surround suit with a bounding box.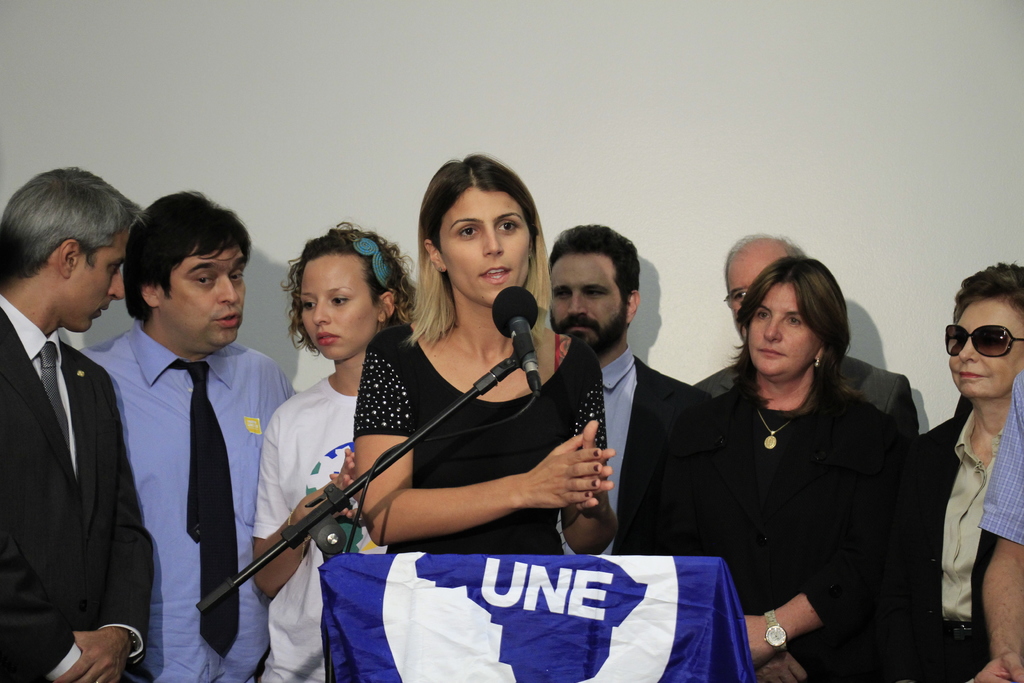
left=694, top=356, right=920, bottom=439.
